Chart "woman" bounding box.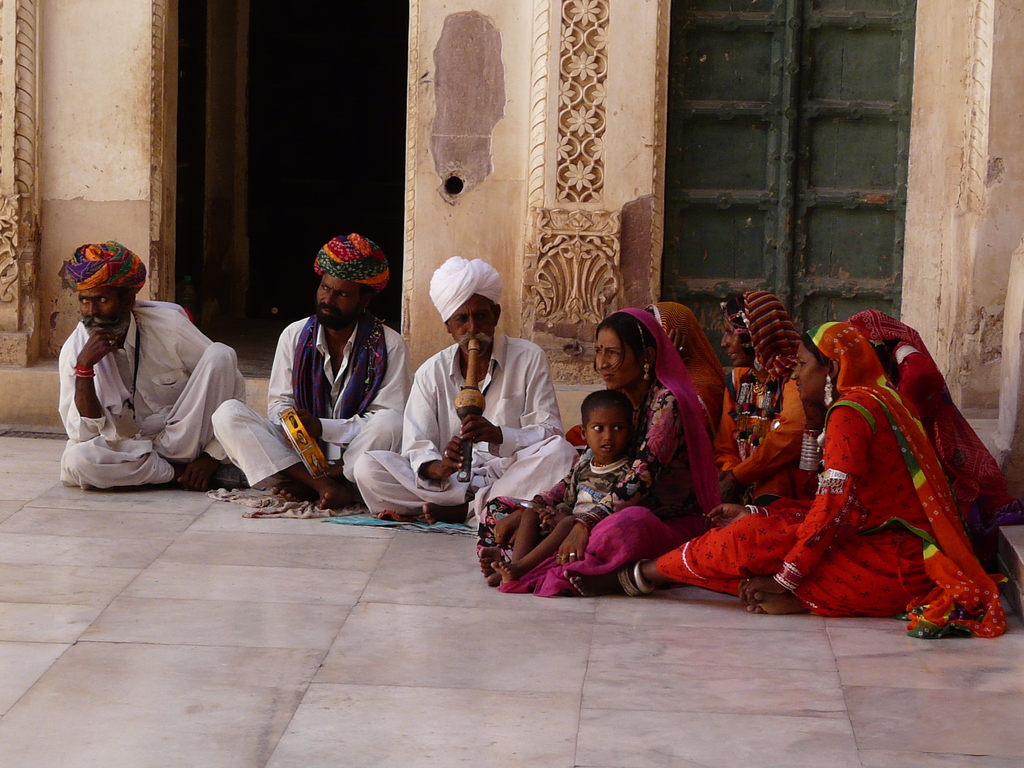
Charted: pyautogui.locateOnScreen(709, 287, 810, 507).
